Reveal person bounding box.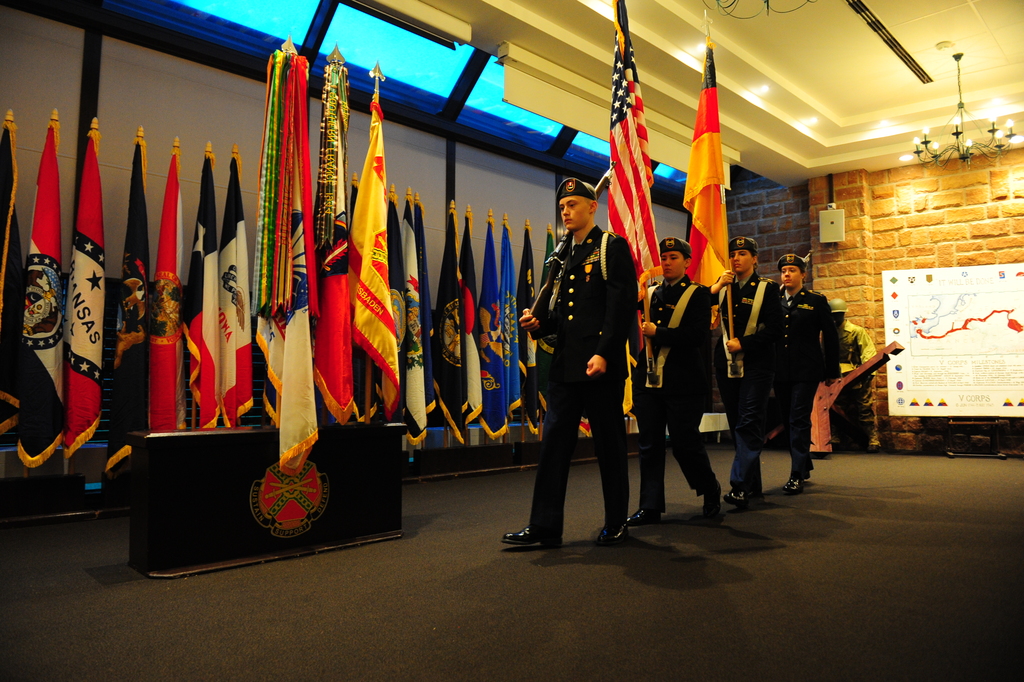
Revealed: 626:236:724:528.
